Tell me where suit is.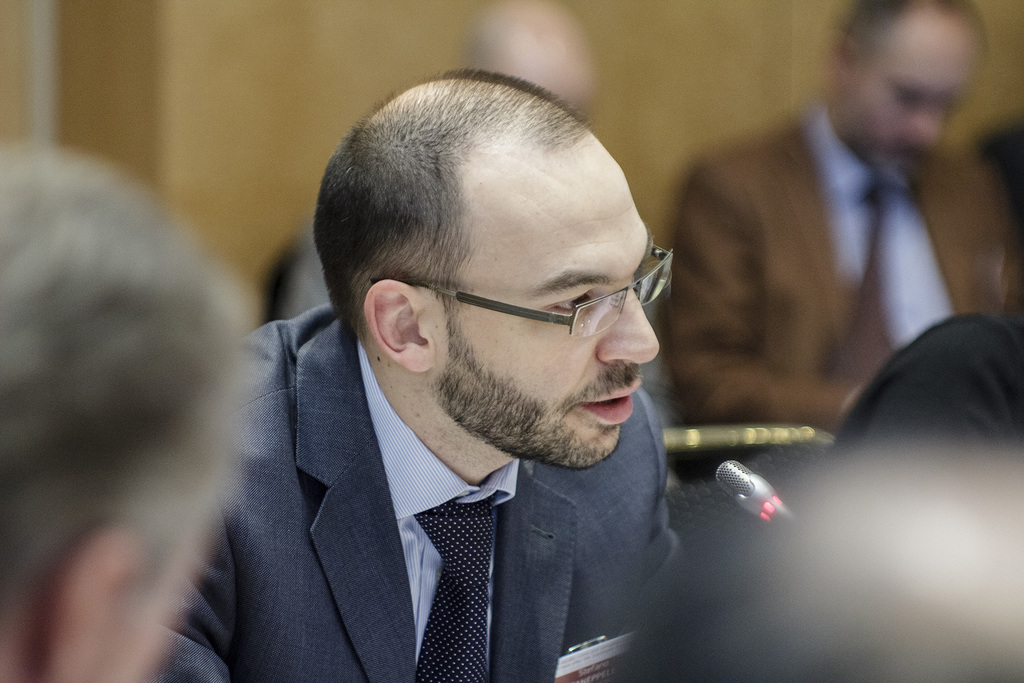
suit is at BBox(662, 104, 1023, 432).
